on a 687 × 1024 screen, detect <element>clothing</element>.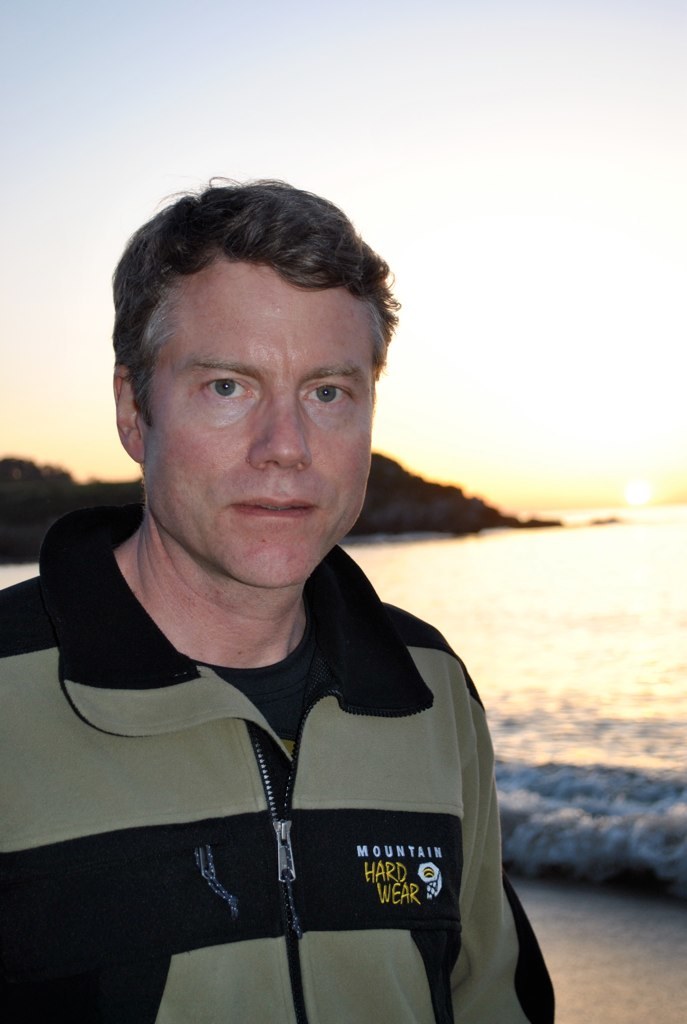
rect(37, 396, 564, 1015).
